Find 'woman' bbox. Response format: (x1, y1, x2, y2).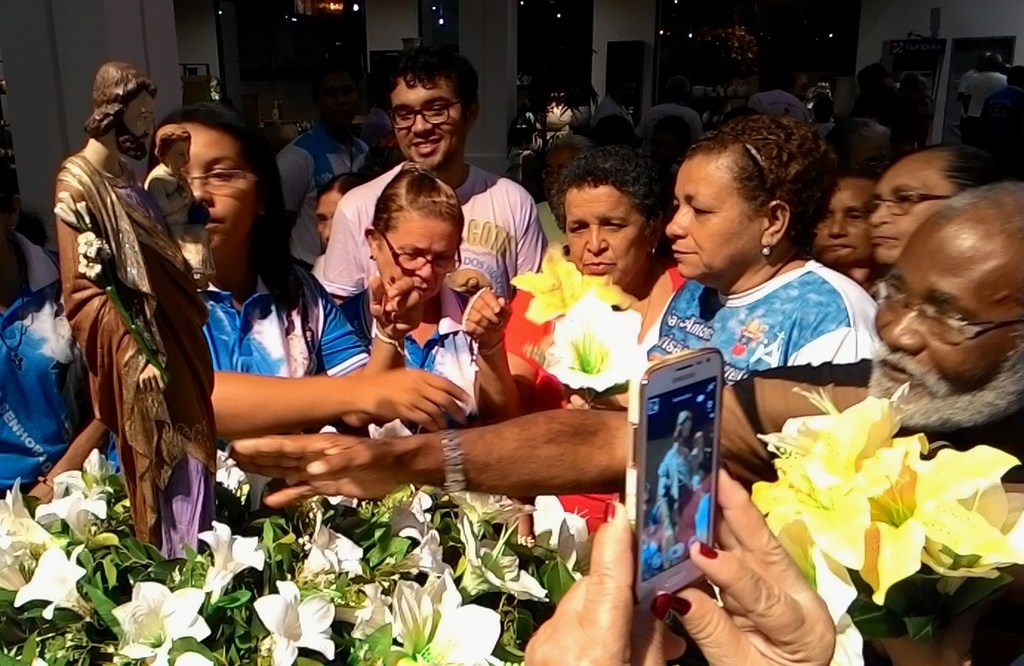
(543, 147, 669, 542).
